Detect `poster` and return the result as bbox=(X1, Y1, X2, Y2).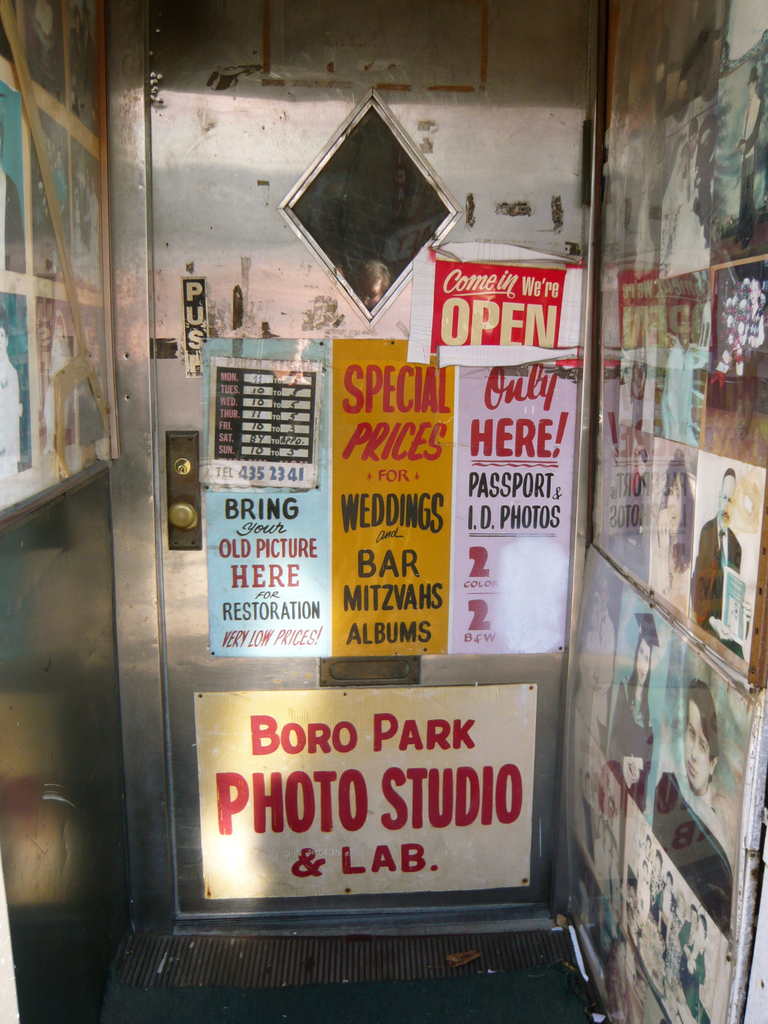
bbox=(445, 363, 581, 655).
